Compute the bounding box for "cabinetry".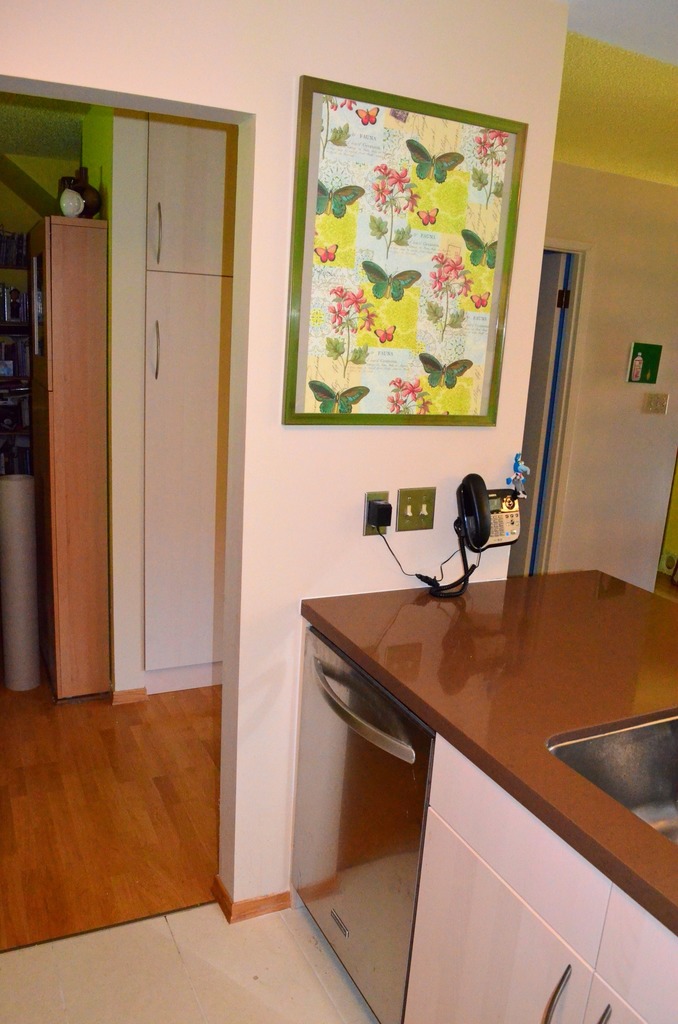
[144,272,223,671].
